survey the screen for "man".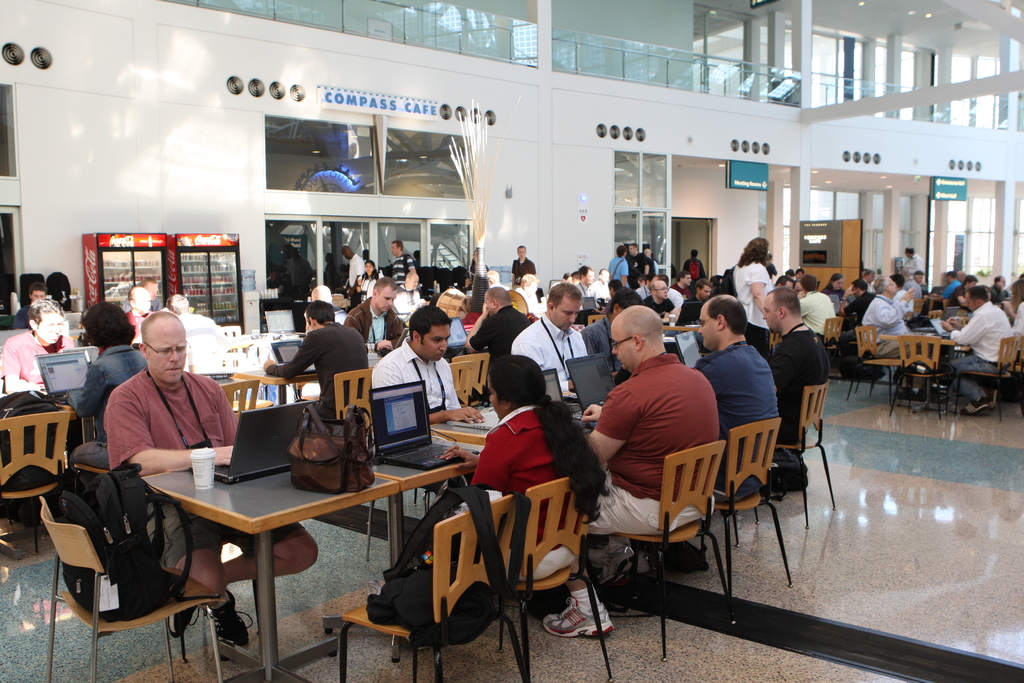
Survey found: (698,293,775,498).
